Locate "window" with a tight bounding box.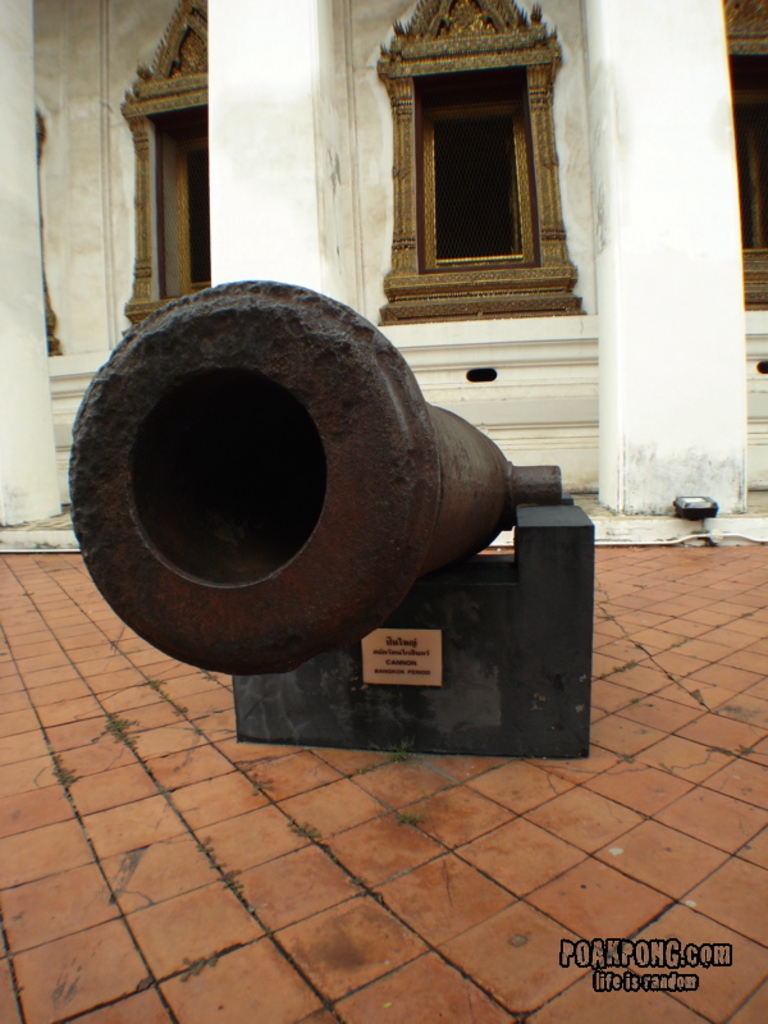
(166, 132, 212, 291).
